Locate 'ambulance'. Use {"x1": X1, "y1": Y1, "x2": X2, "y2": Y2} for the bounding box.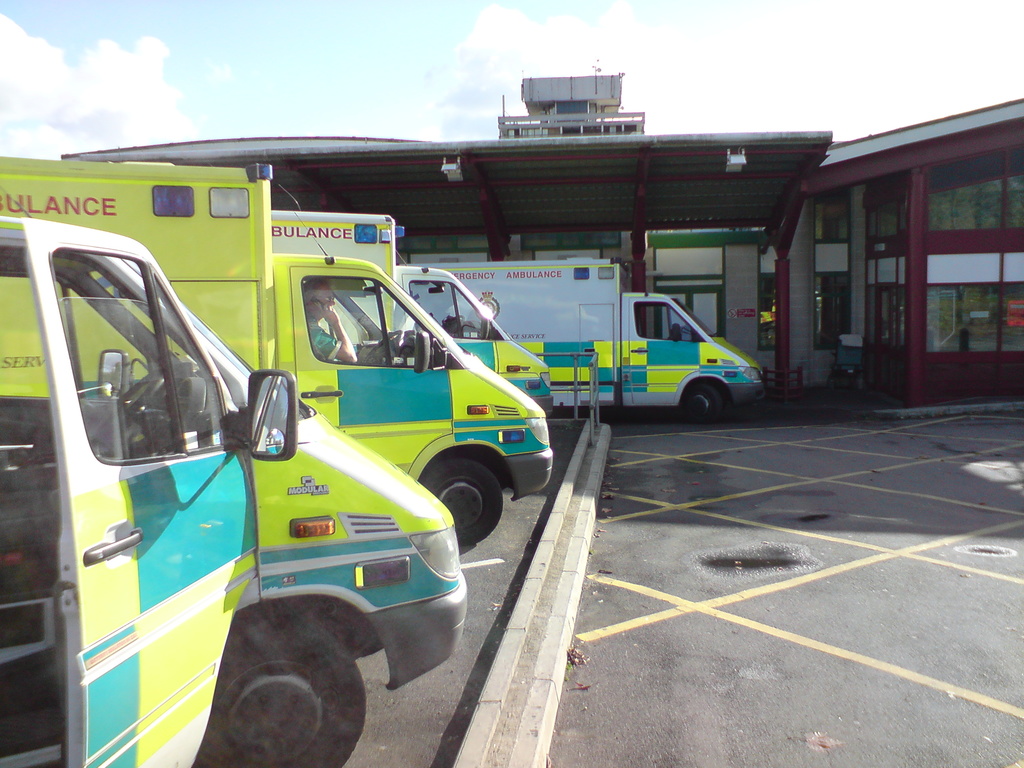
{"x1": 0, "y1": 182, "x2": 467, "y2": 767}.
